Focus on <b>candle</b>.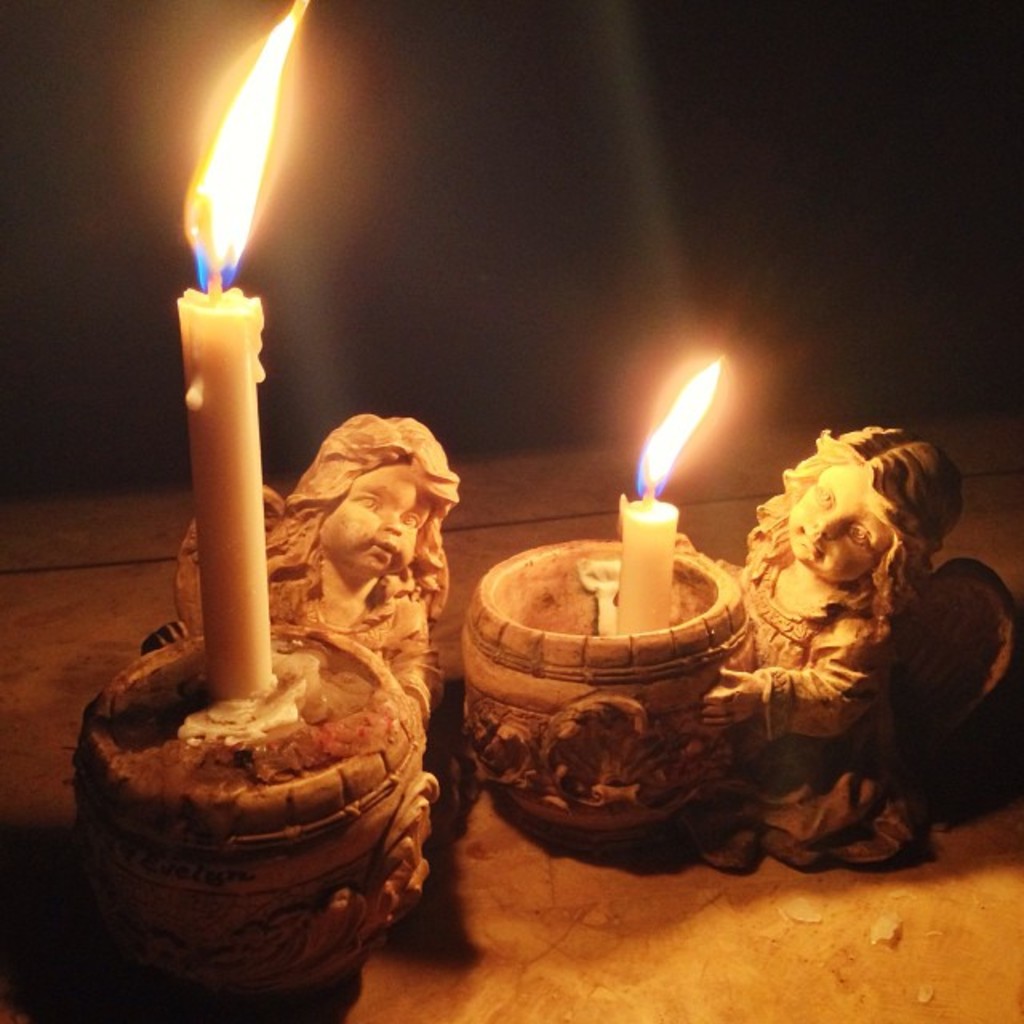
Focused at <box>182,0,315,733</box>.
